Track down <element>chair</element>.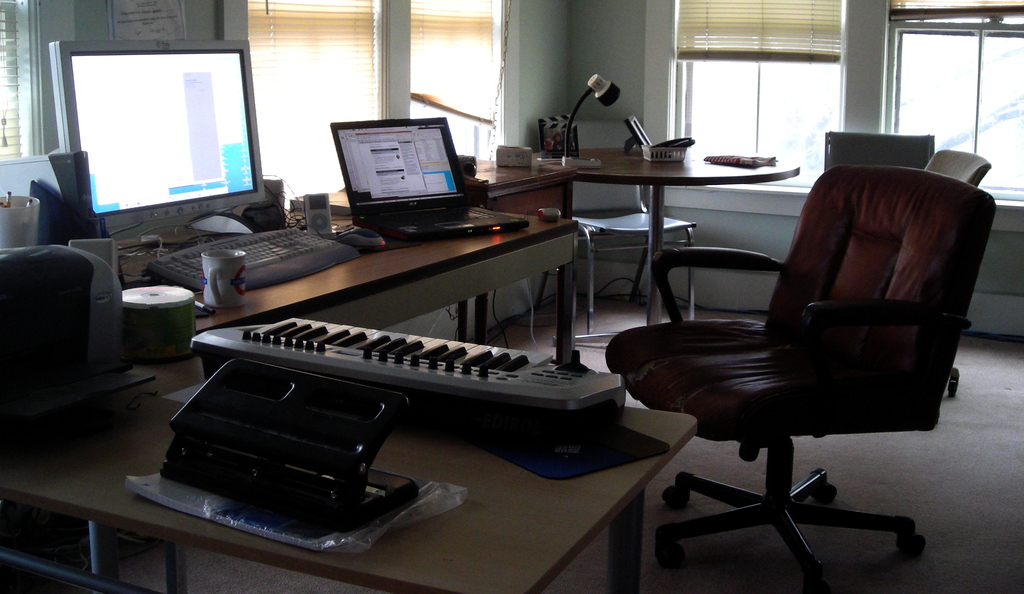
Tracked to [left=620, top=168, right=964, bottom=574].
